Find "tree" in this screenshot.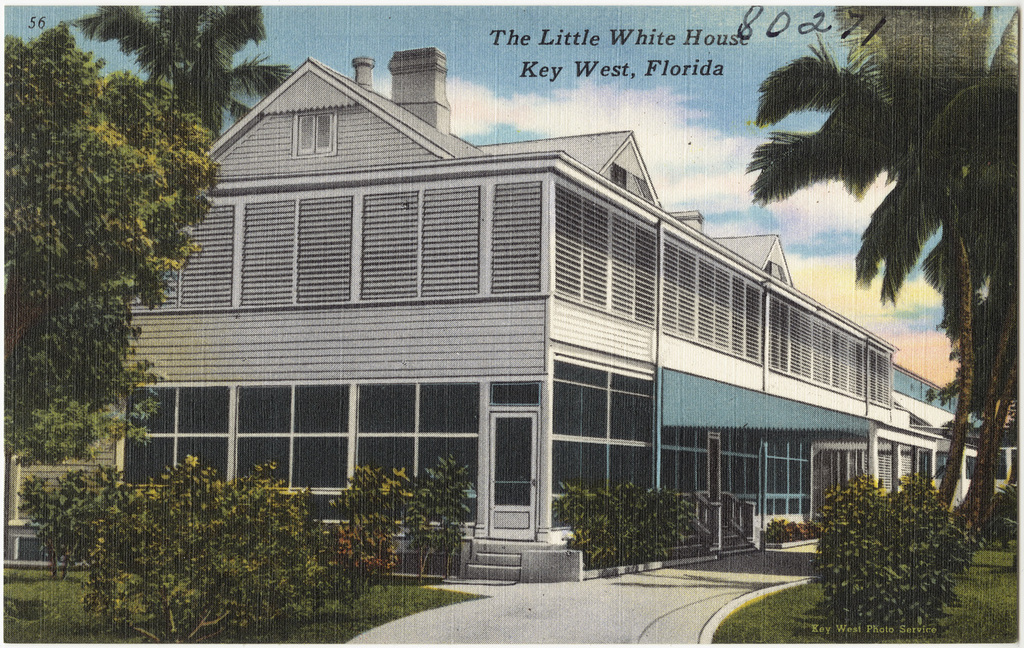
The bounding box for "tree" is <box>551,481,700,567</box>.
